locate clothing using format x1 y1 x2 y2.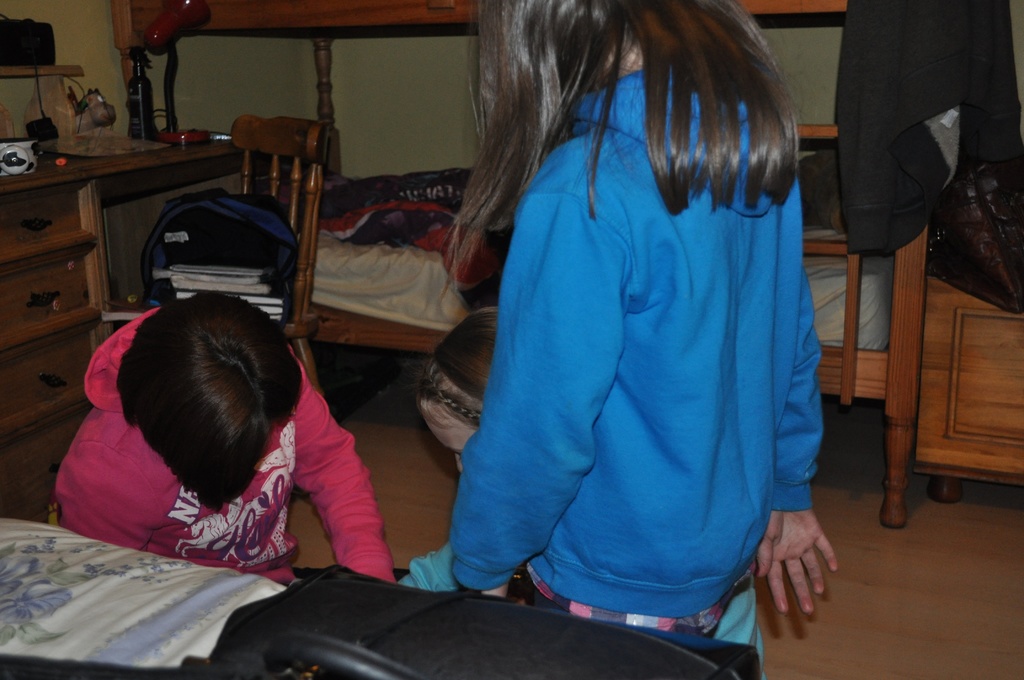
35 332 374 588.
